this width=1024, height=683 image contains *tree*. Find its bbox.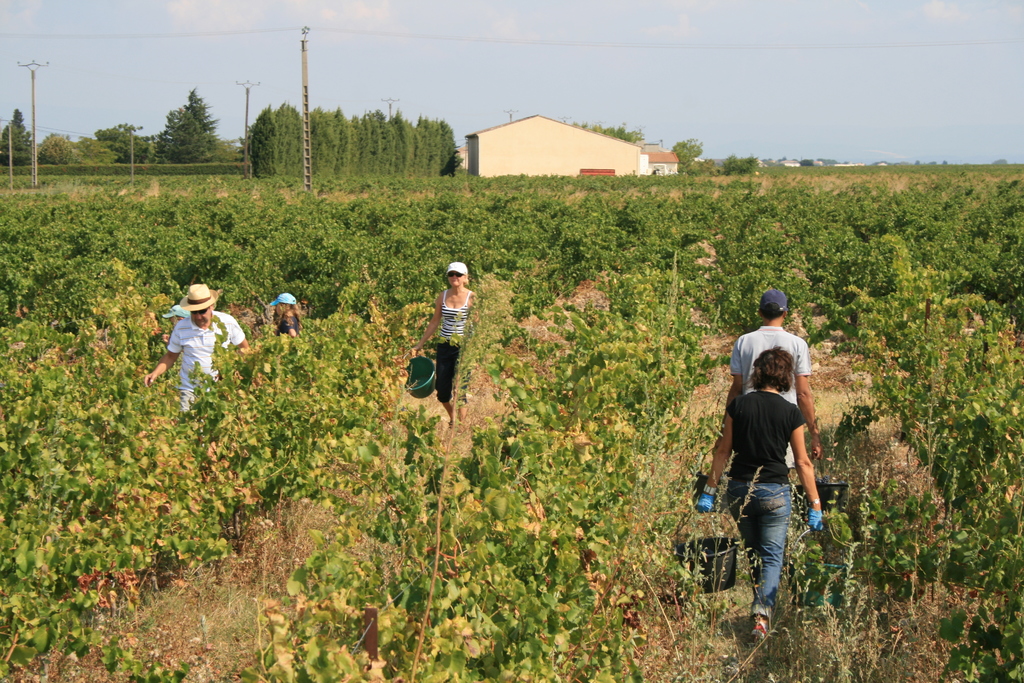
BBox(575, 122, 642, 150).
